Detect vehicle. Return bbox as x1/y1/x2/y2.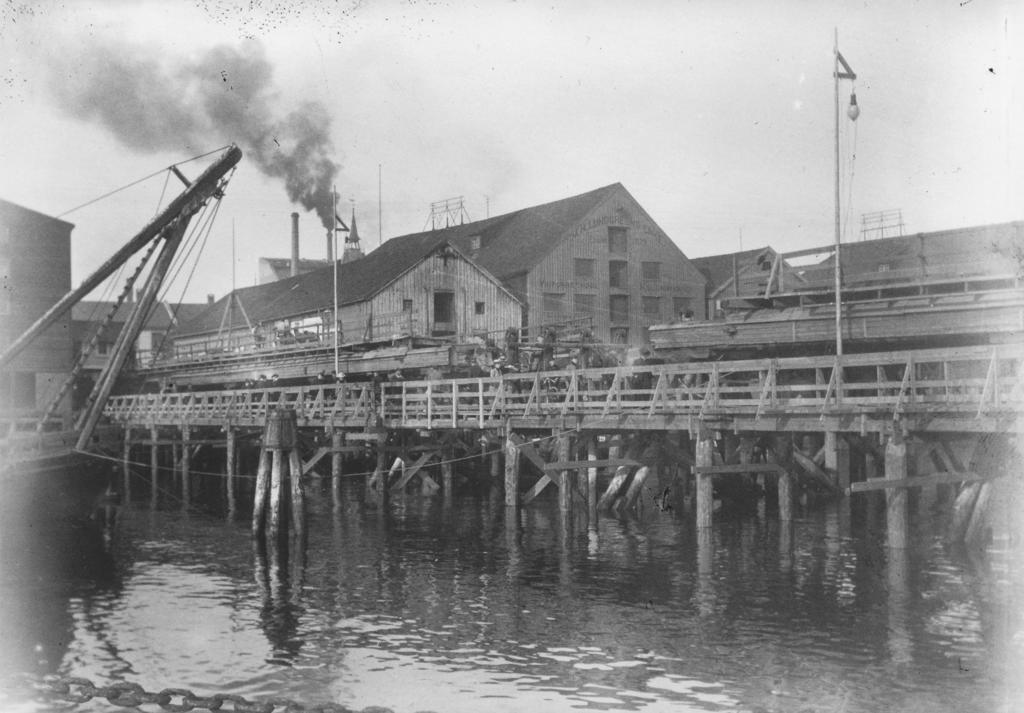
0/145/247/519.
